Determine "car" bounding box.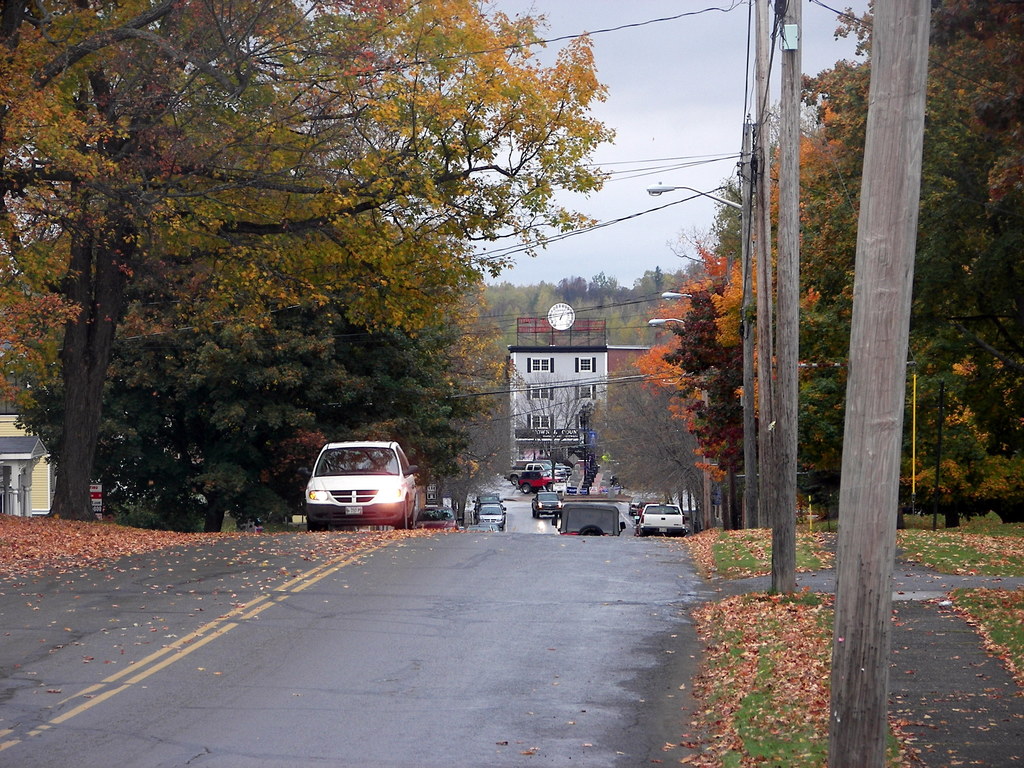
Determined: (532,492,563,517).
